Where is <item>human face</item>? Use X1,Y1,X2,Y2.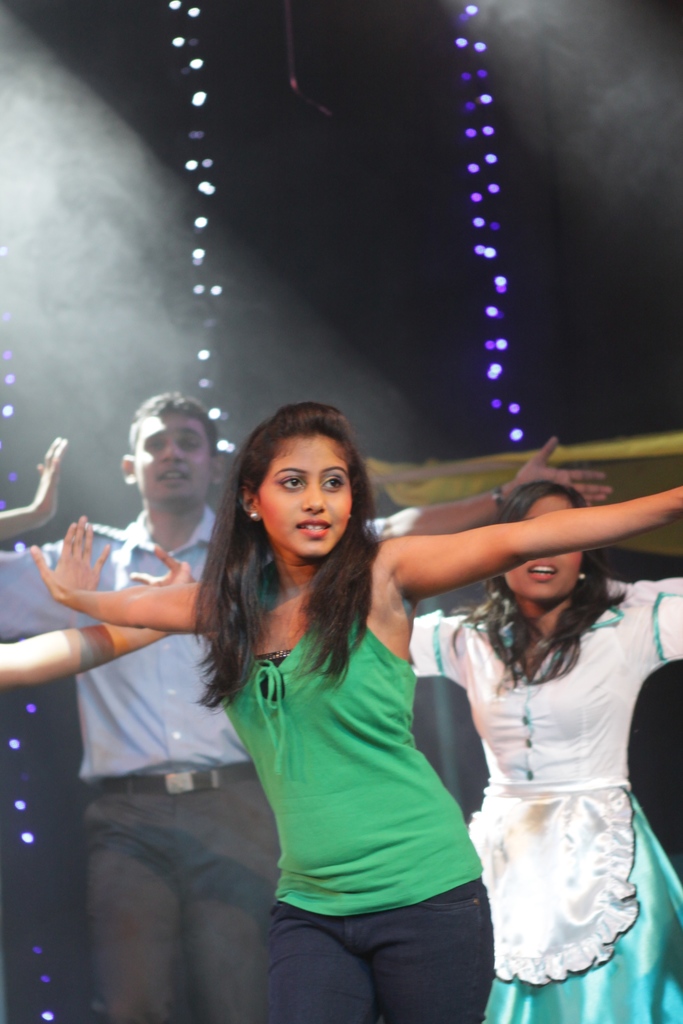
252,426,358,559.
